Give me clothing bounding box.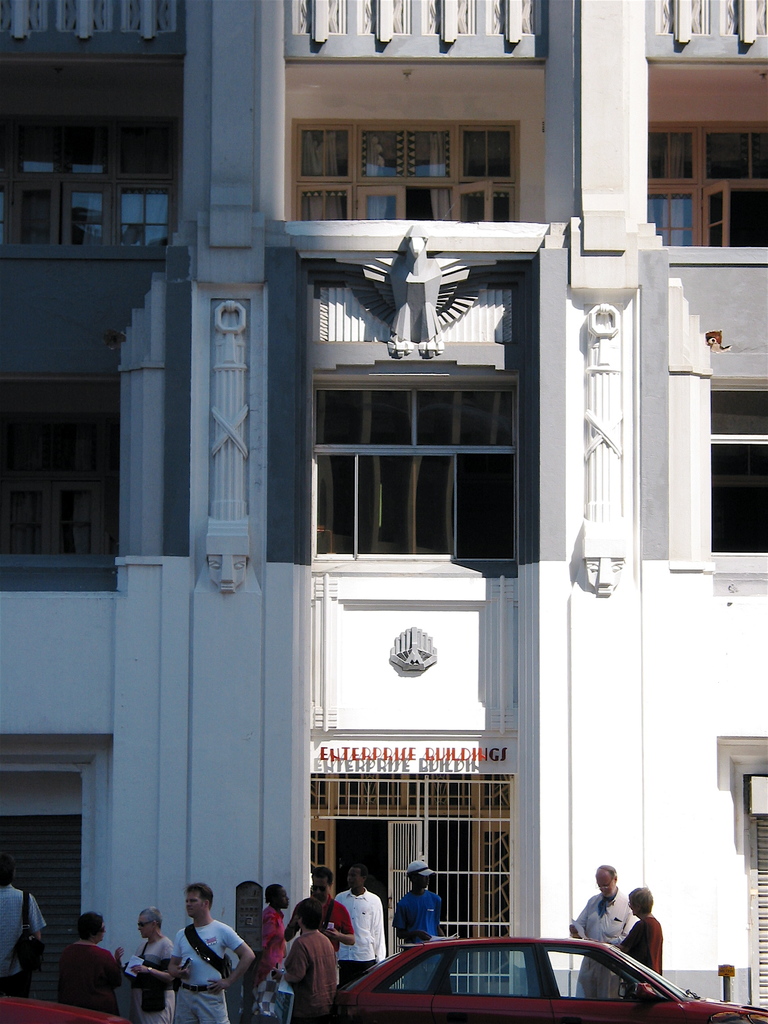
bbox(392, 893, 441, 991).
